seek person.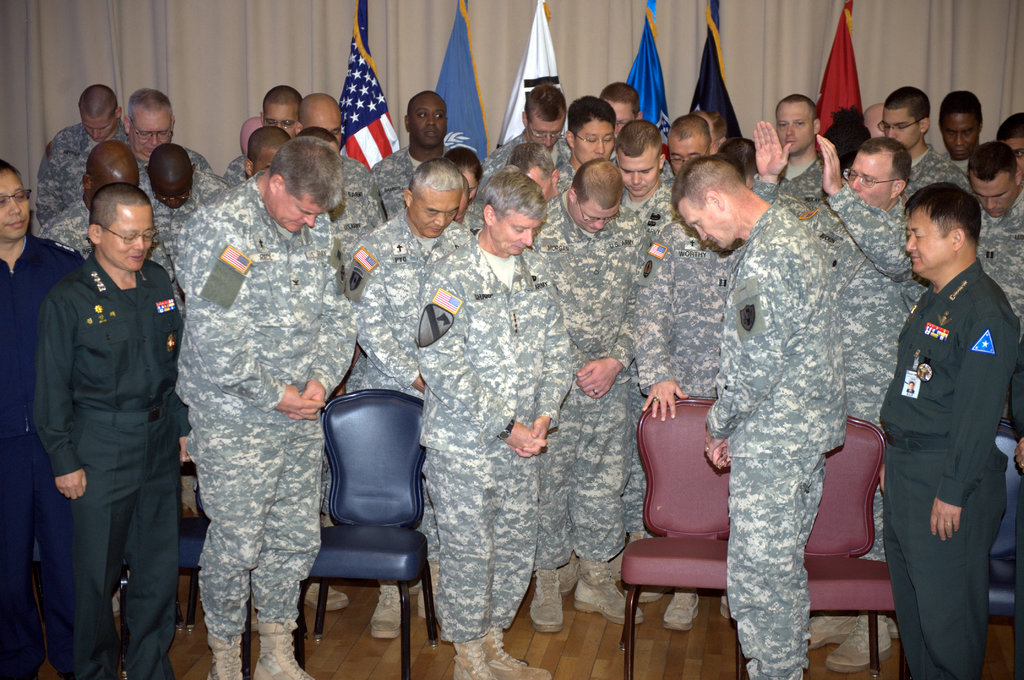
select_region(125, 86, 175, 196).
